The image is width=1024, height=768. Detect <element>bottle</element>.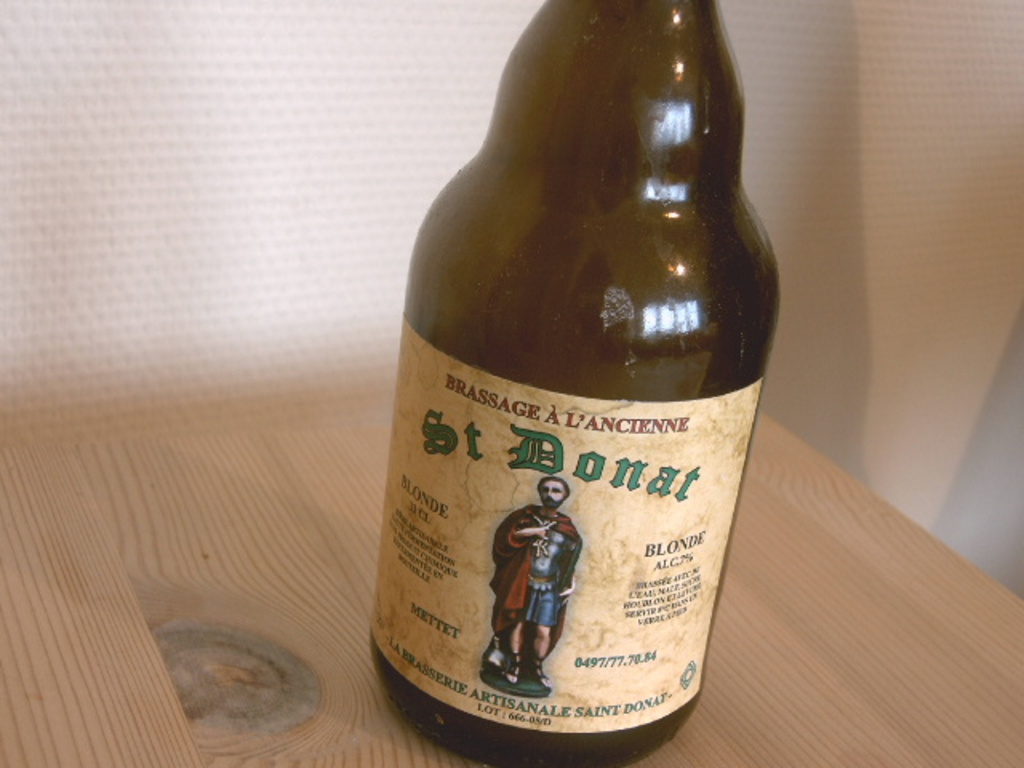
Detection: x1=358 y1=0 x2=787 y2=766.
